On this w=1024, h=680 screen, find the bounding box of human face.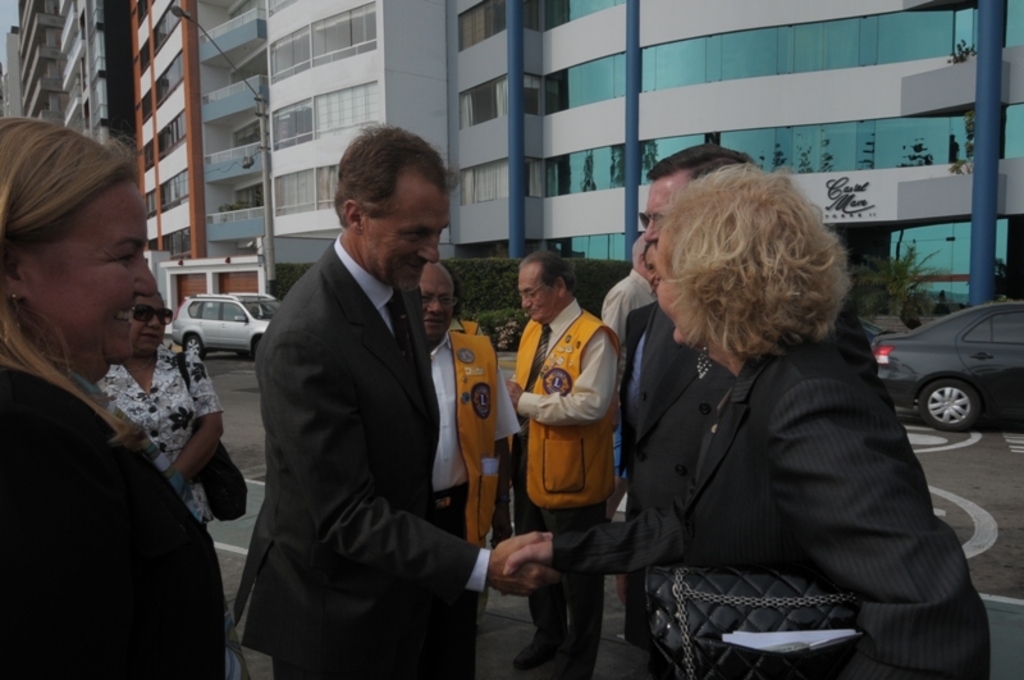
Bounding box: detection(415, 279, 454, 342).
